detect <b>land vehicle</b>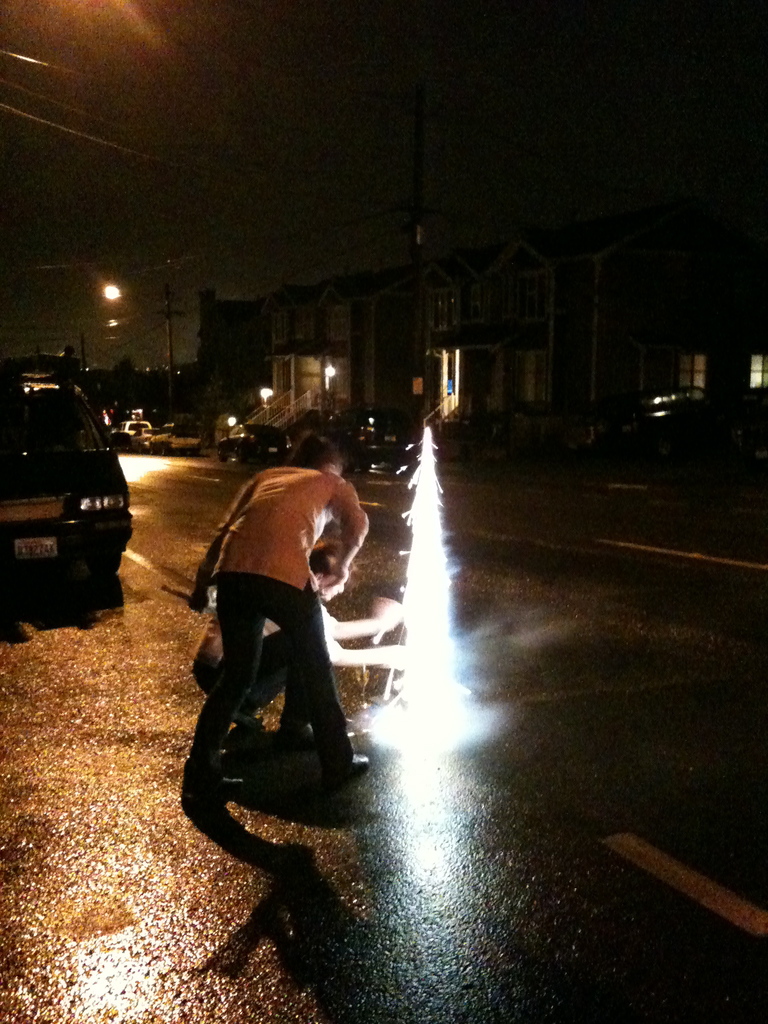
region(113, 417, 151, 449)
